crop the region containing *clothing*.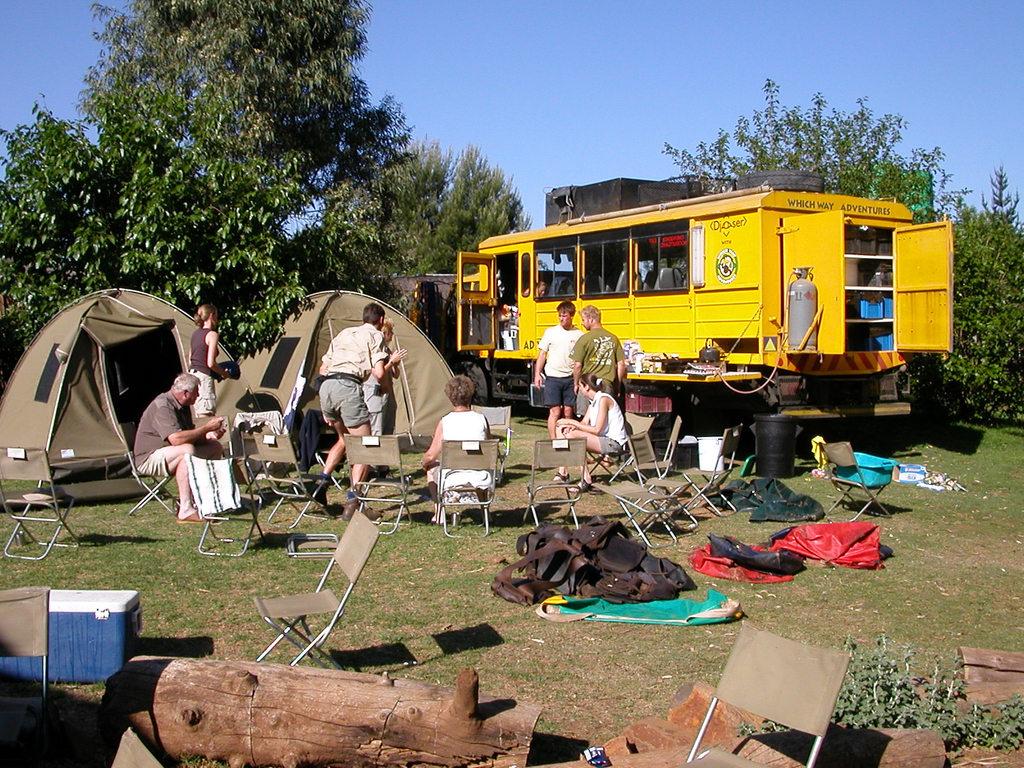
Crop region: <box>423,409,494,497</box>.
